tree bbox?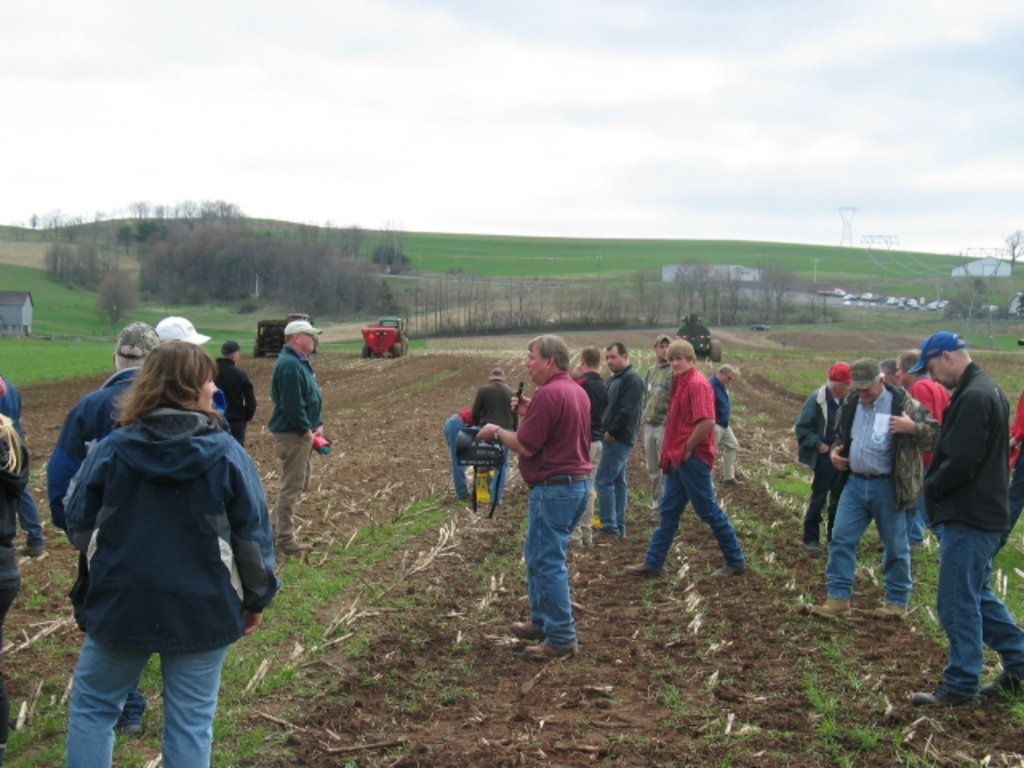
bbox=(91, 269, 147, 326)
